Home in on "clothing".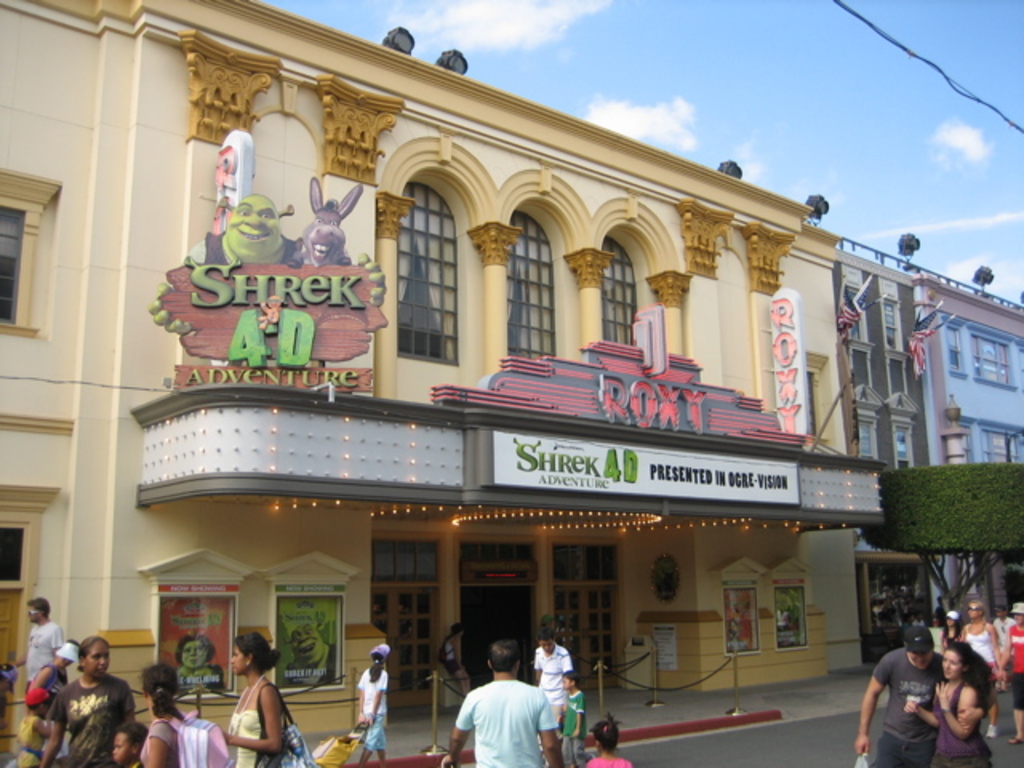
Homed in at [531, 640, 576, 728].
